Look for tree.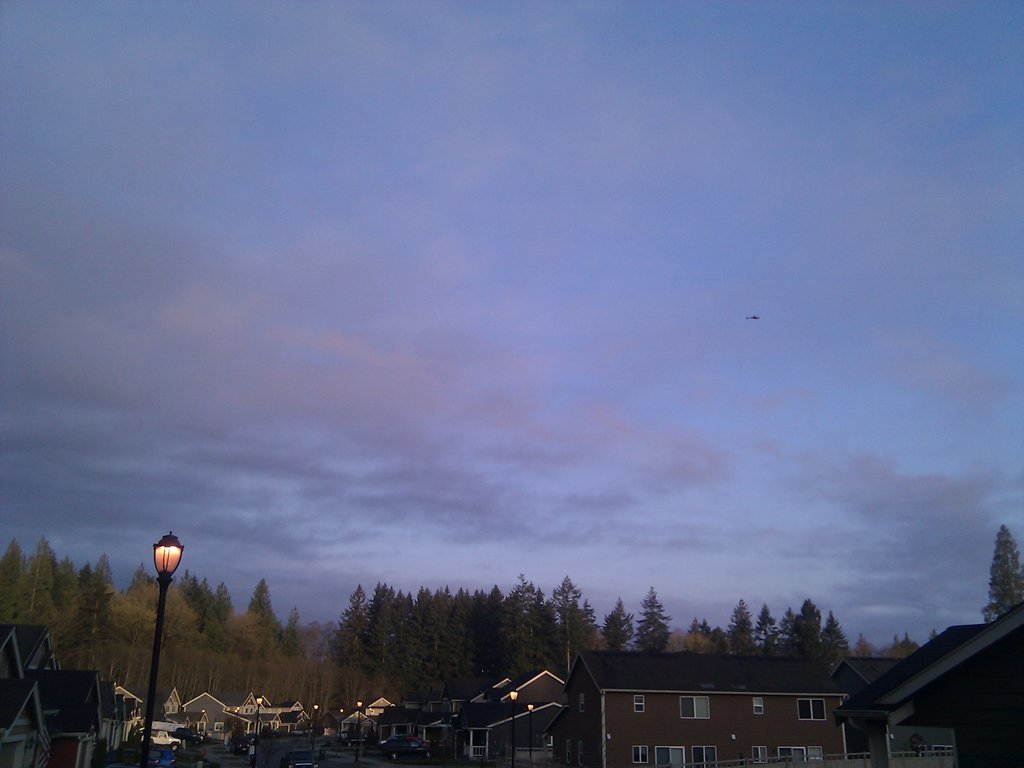
Found: <bbox>629, 583, 675, 658</bbox>.
